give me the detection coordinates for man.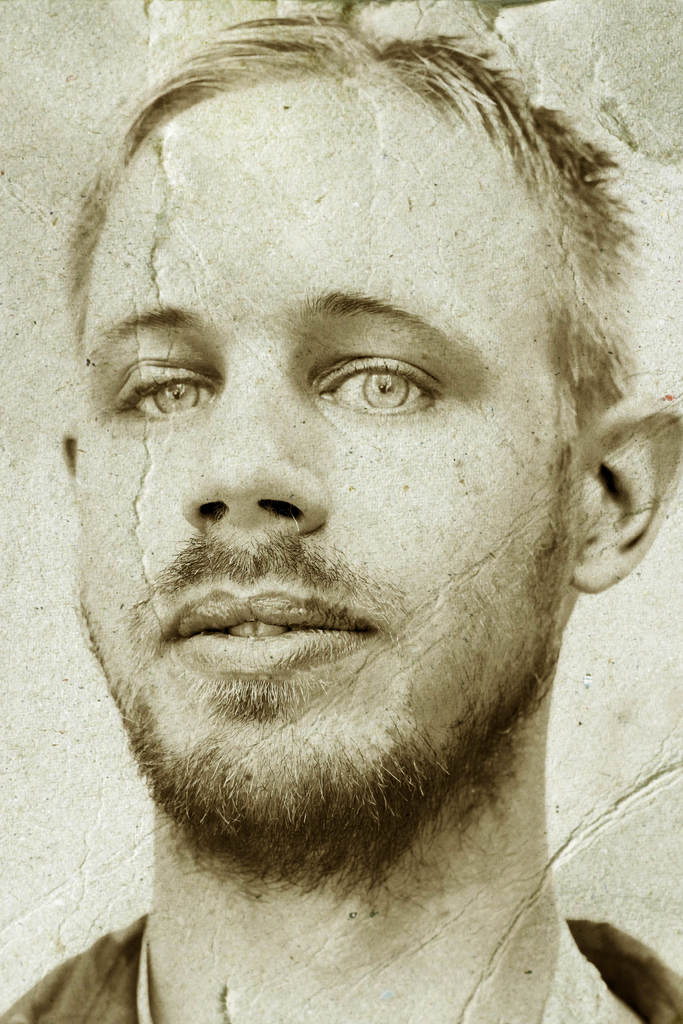
[left=0, top=17, right=682, bottom=1023].
